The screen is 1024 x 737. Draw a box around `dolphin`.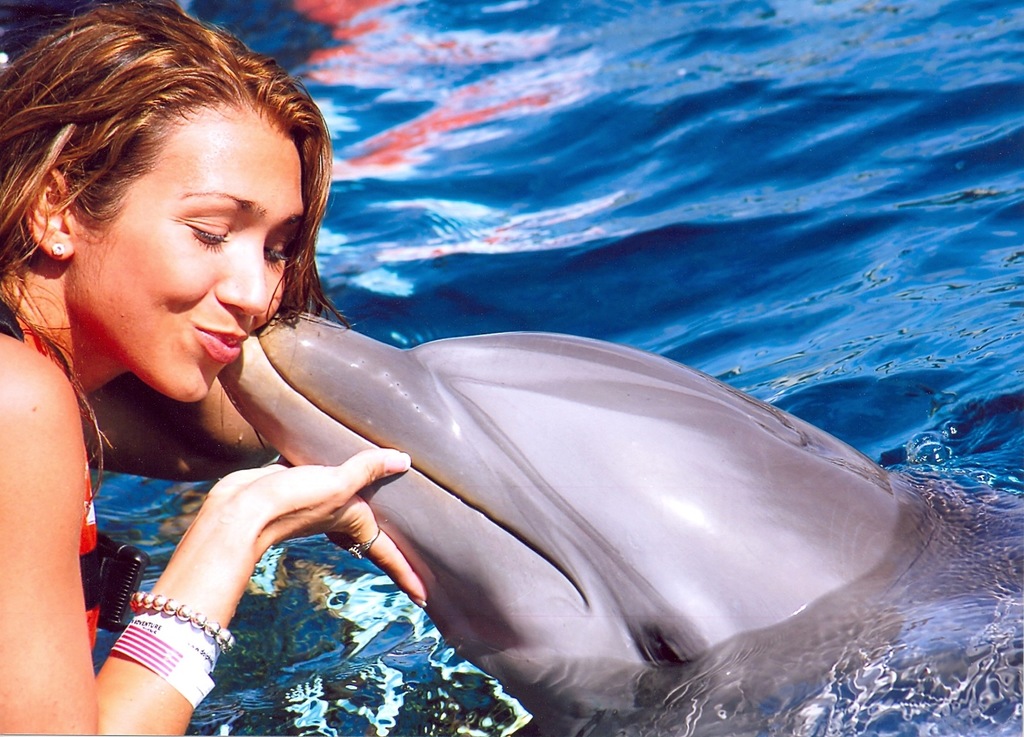
box=[213, 307, 1021, 736].
